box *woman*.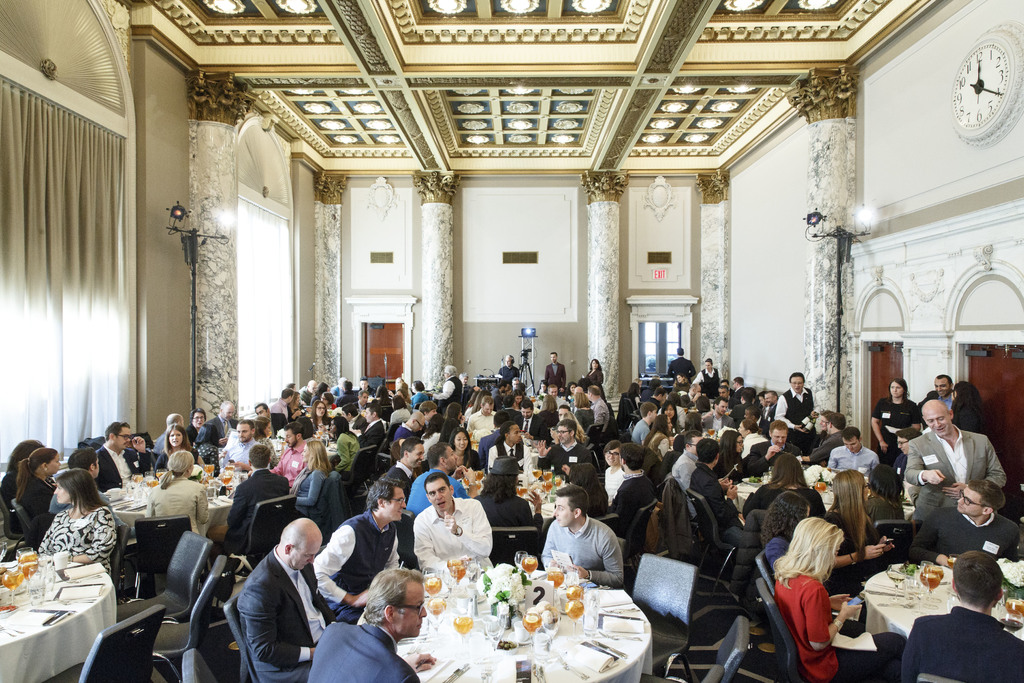
locate(294, 432, 337, 507).
